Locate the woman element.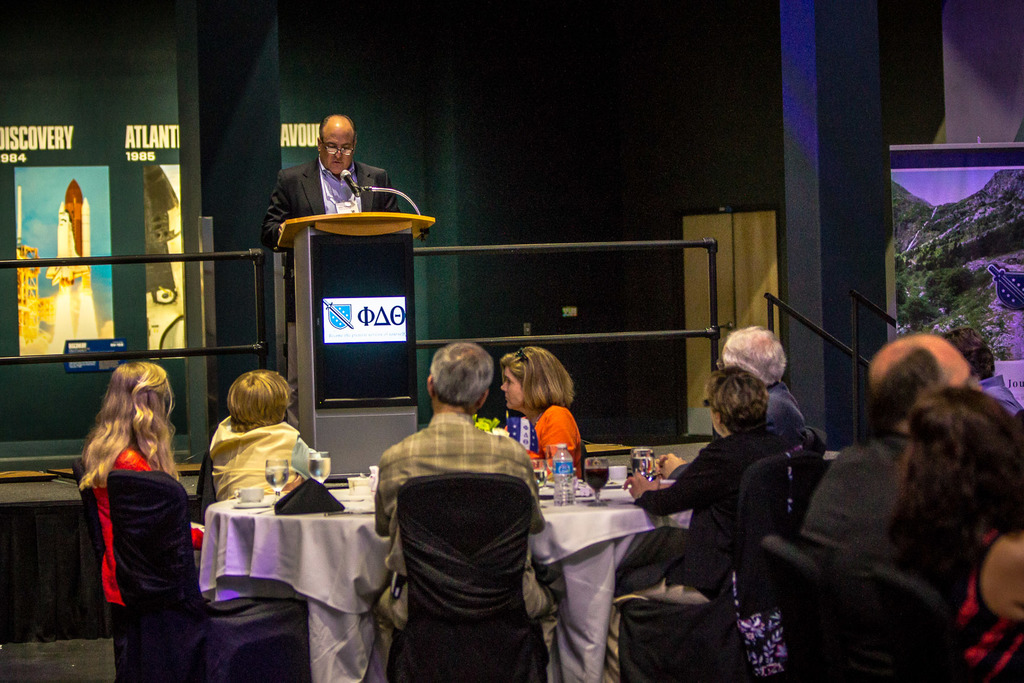
Element bbox: l=858, t=390, r=1023, b=682.
